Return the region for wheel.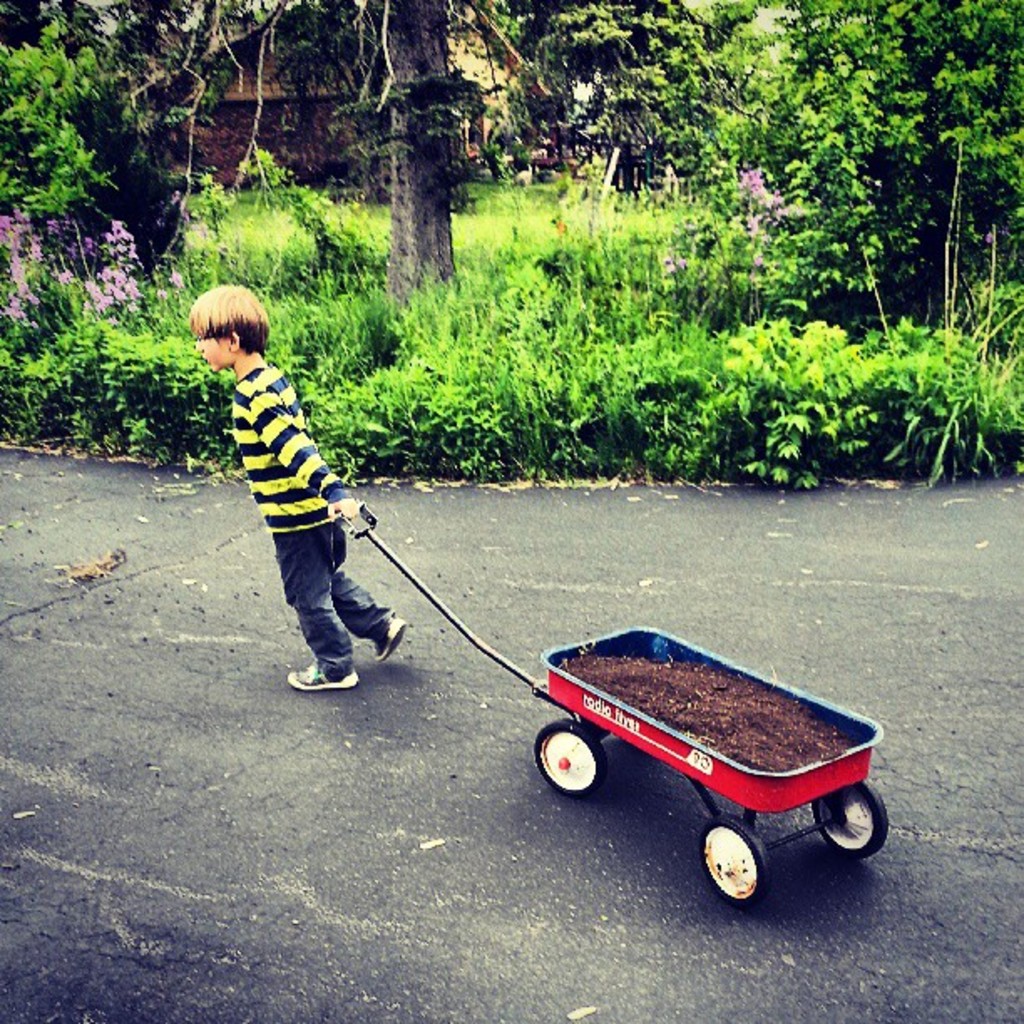
813,790,892,860.
